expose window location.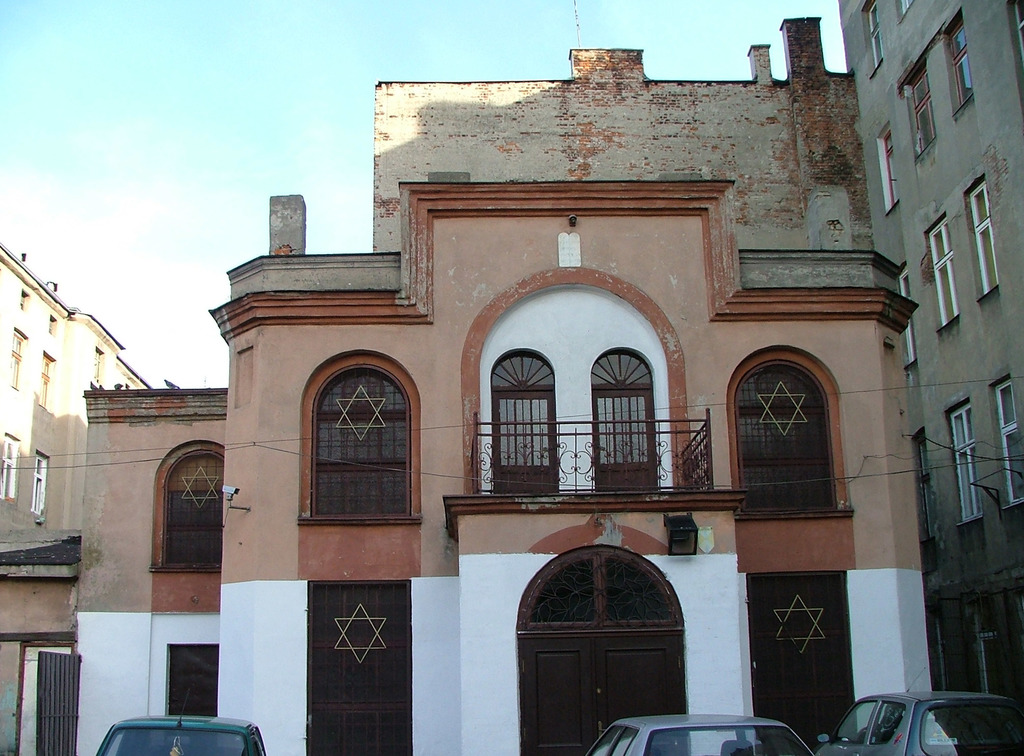
Exposed at [x1=0, y1=436, x2=19, y2=500].
